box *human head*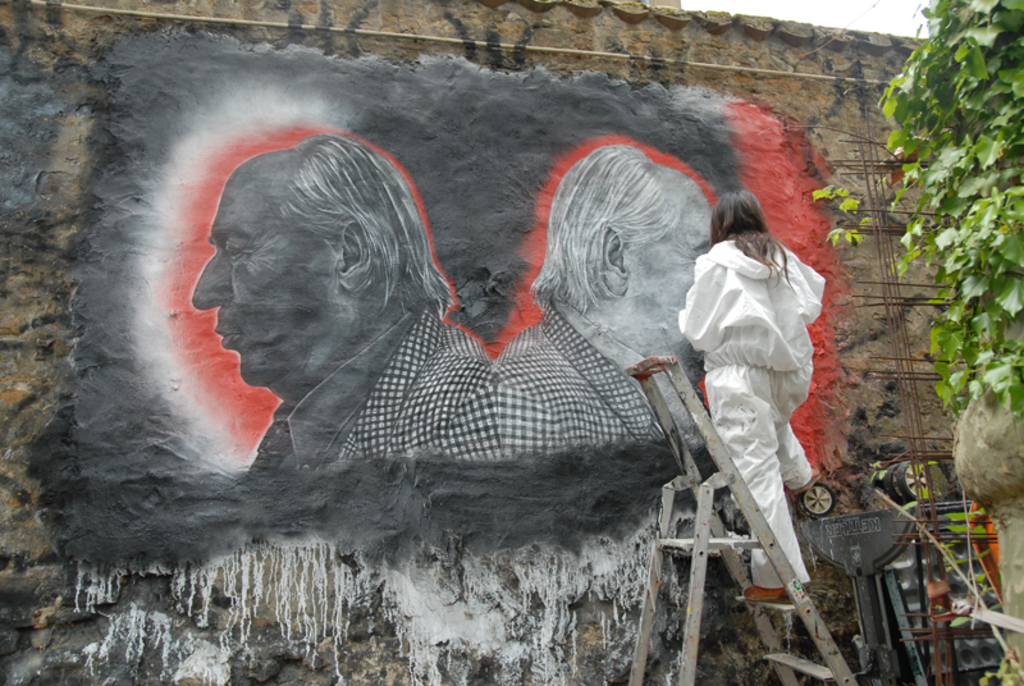
bbox(710, 191, 772, 237)
